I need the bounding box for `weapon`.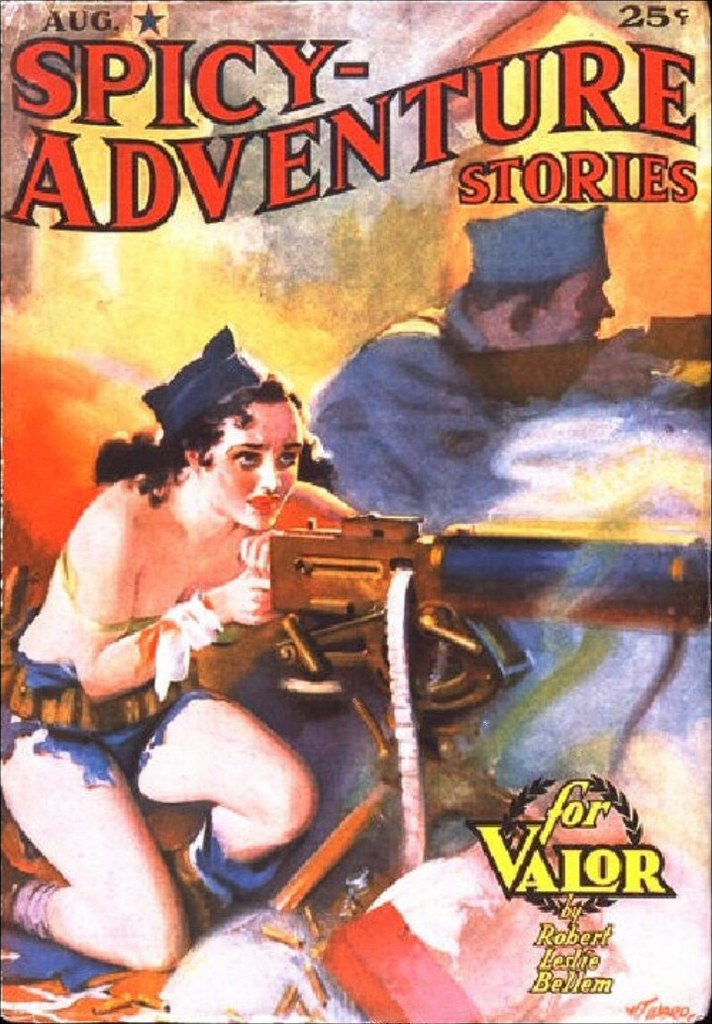
Here it is: Rect(263, 498, 711, 829).
